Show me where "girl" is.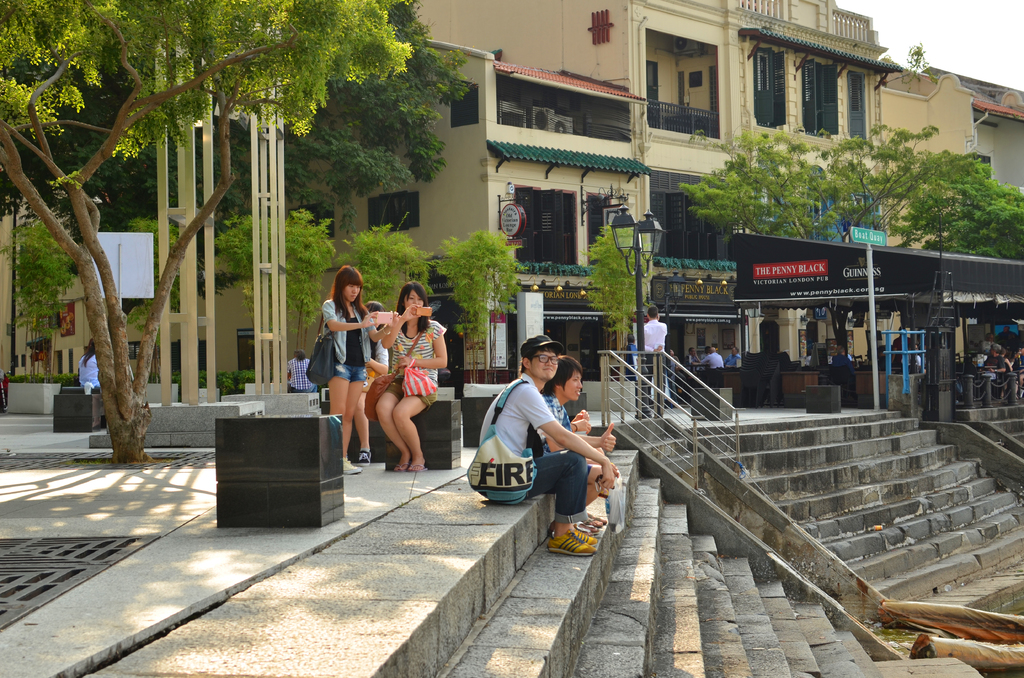
"girl" is at [77, 337, 102, 400].
